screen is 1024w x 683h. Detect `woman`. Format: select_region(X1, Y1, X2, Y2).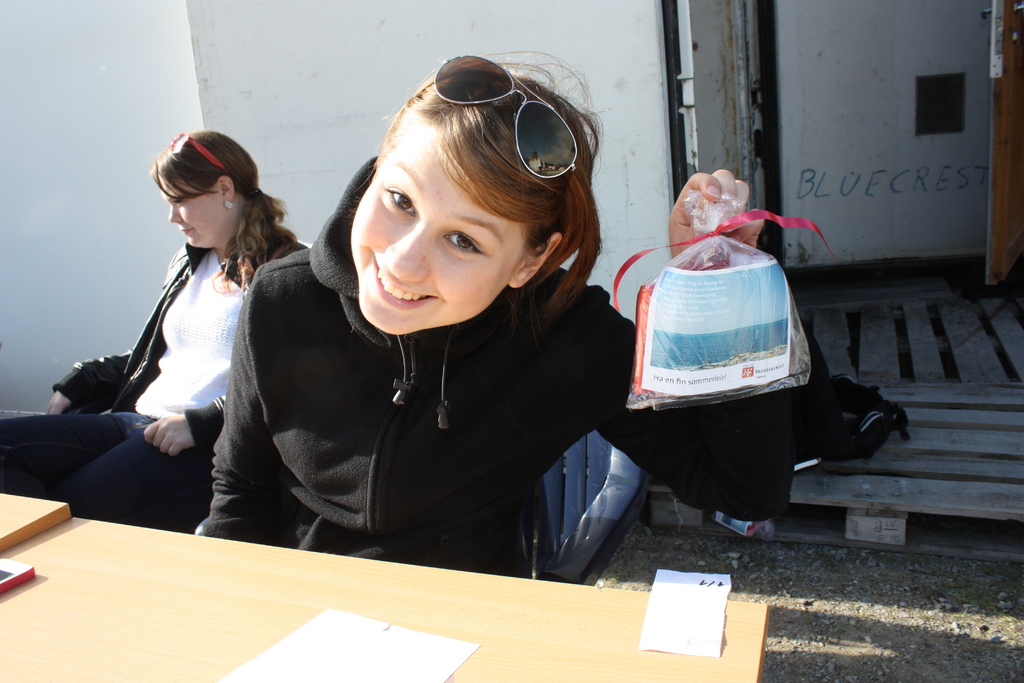
select_region(0, 126, 312, 538).
